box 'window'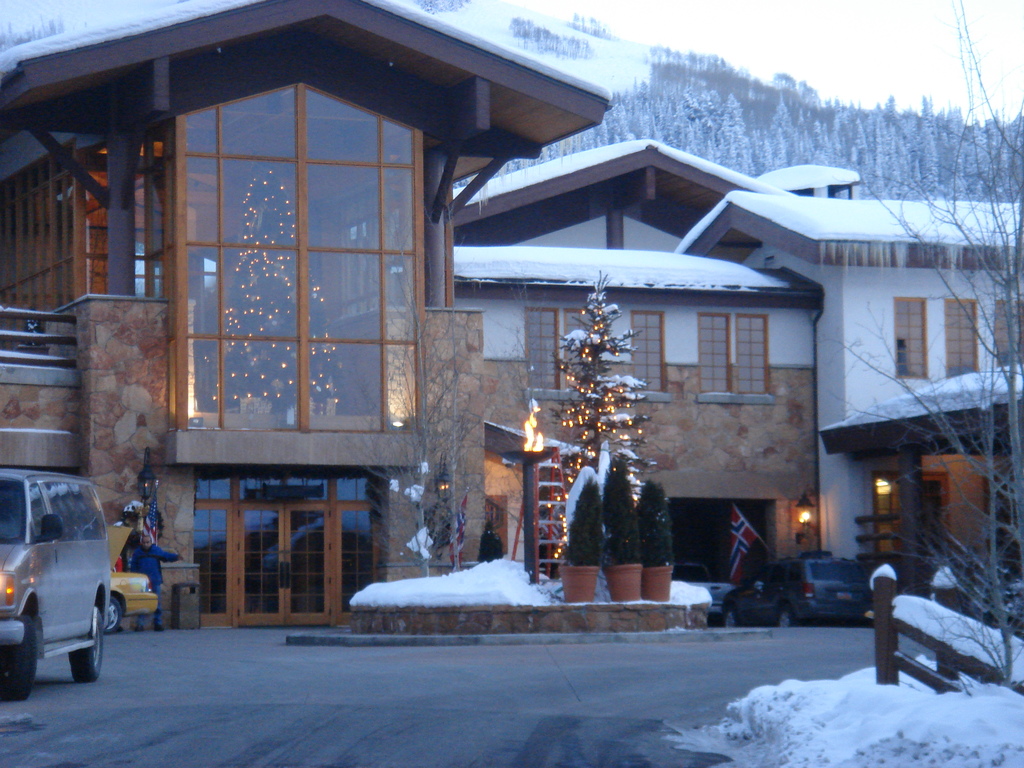
<region>695, 312, 732, 392</region>
